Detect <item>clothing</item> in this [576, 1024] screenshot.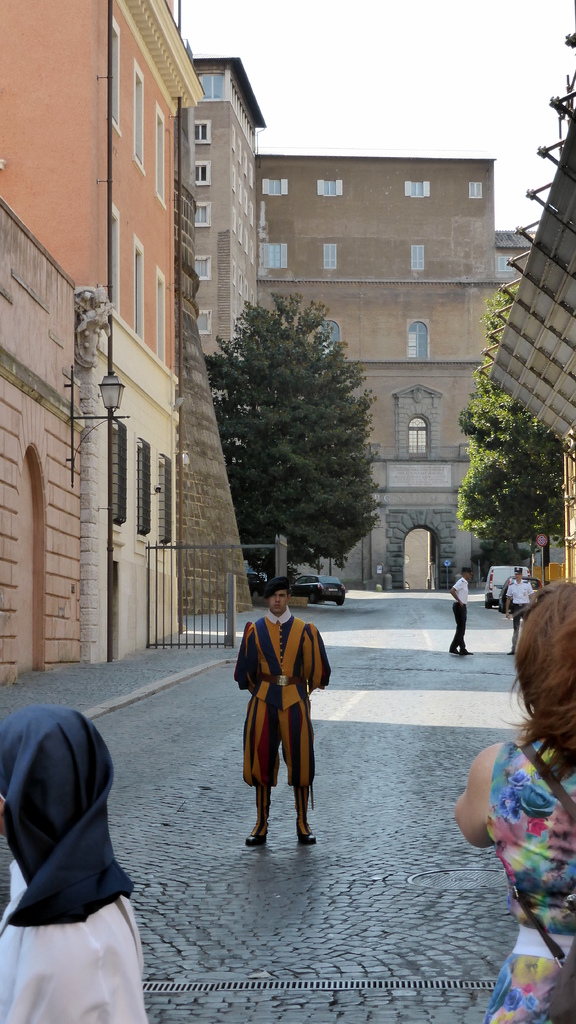
Detection: 499/575/532/641.
